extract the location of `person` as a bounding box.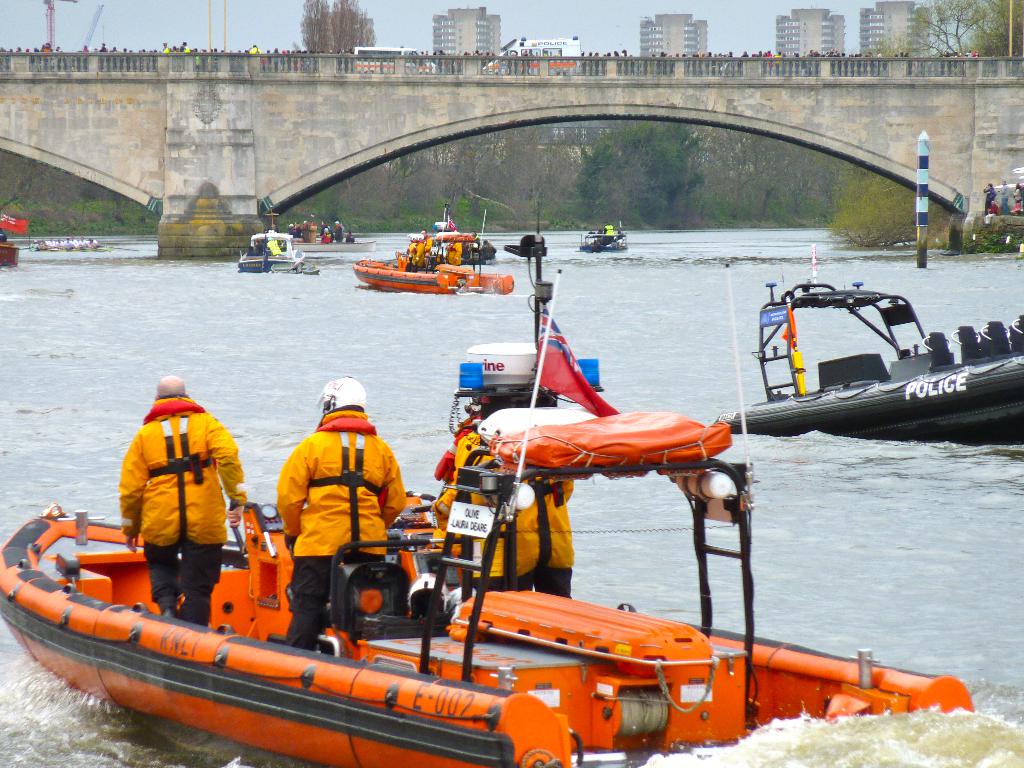
113:362:238:610.
